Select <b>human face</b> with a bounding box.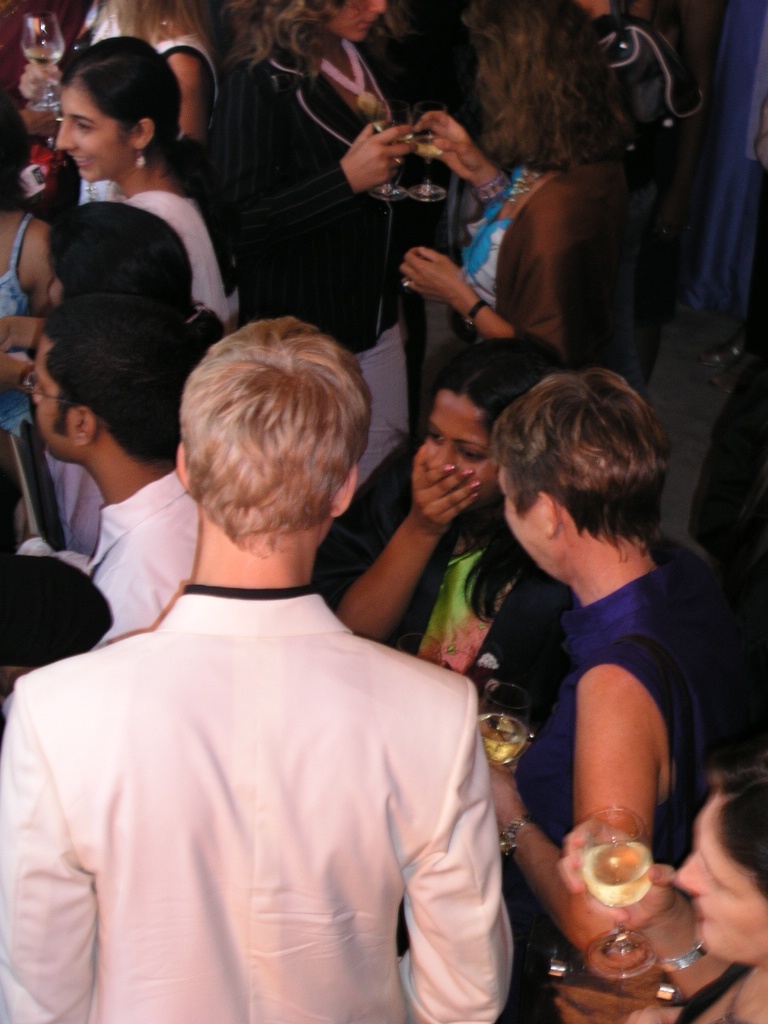
region(422, 389, 497, 502).
